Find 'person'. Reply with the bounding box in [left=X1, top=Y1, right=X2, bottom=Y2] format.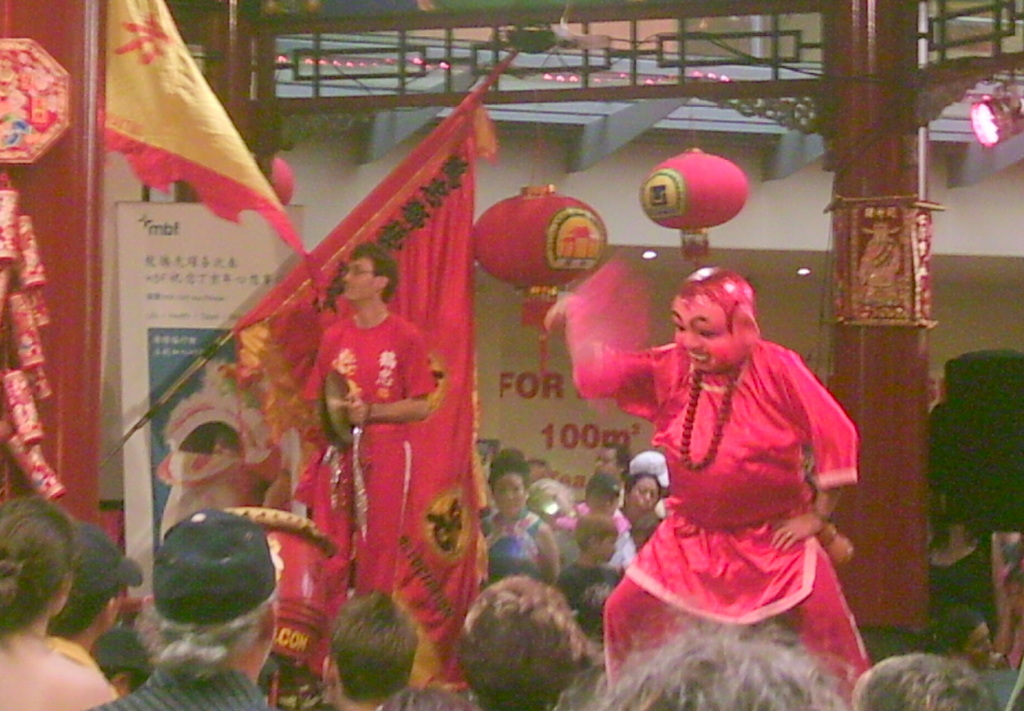
[left=841, top=648, right=1002, bottom=710].
